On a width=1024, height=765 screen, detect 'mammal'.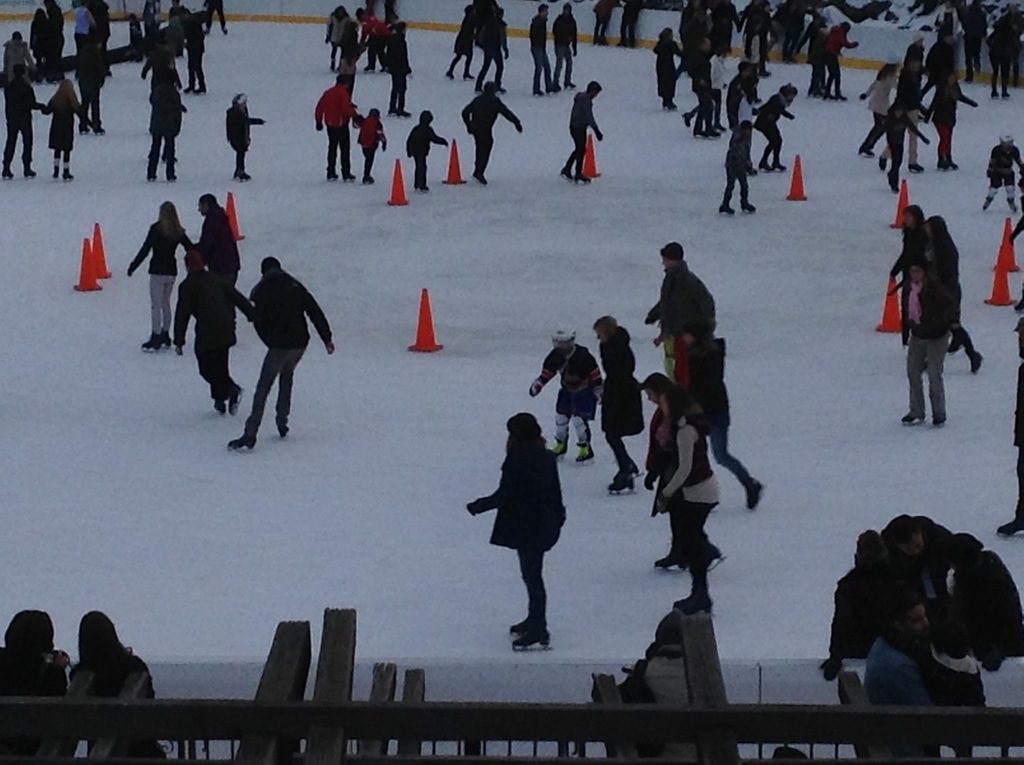
bbox(806, 13, 831, 92).
